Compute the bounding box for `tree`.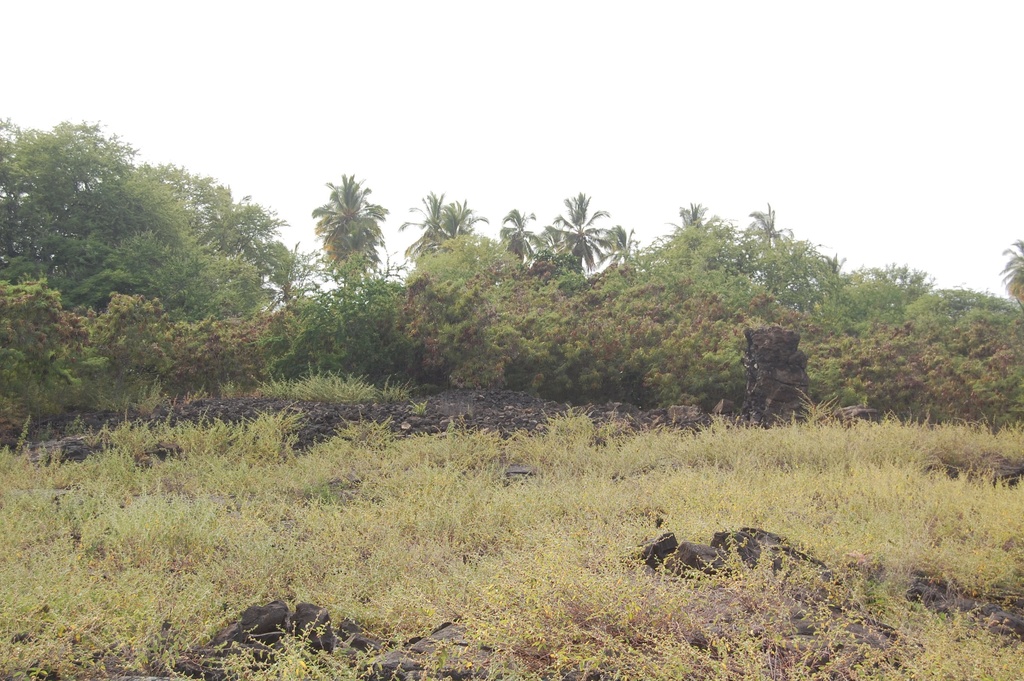
box(998, 242, 1023, 304).
